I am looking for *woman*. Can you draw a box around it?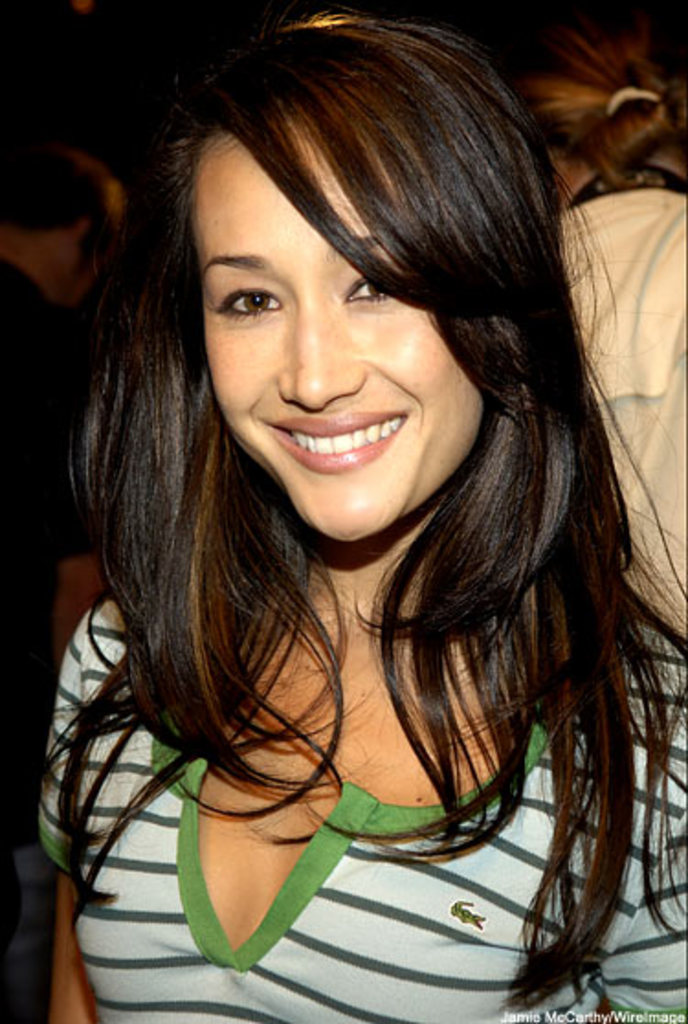
Sure, the bounding box is <box>501,18,686,639</box>.
